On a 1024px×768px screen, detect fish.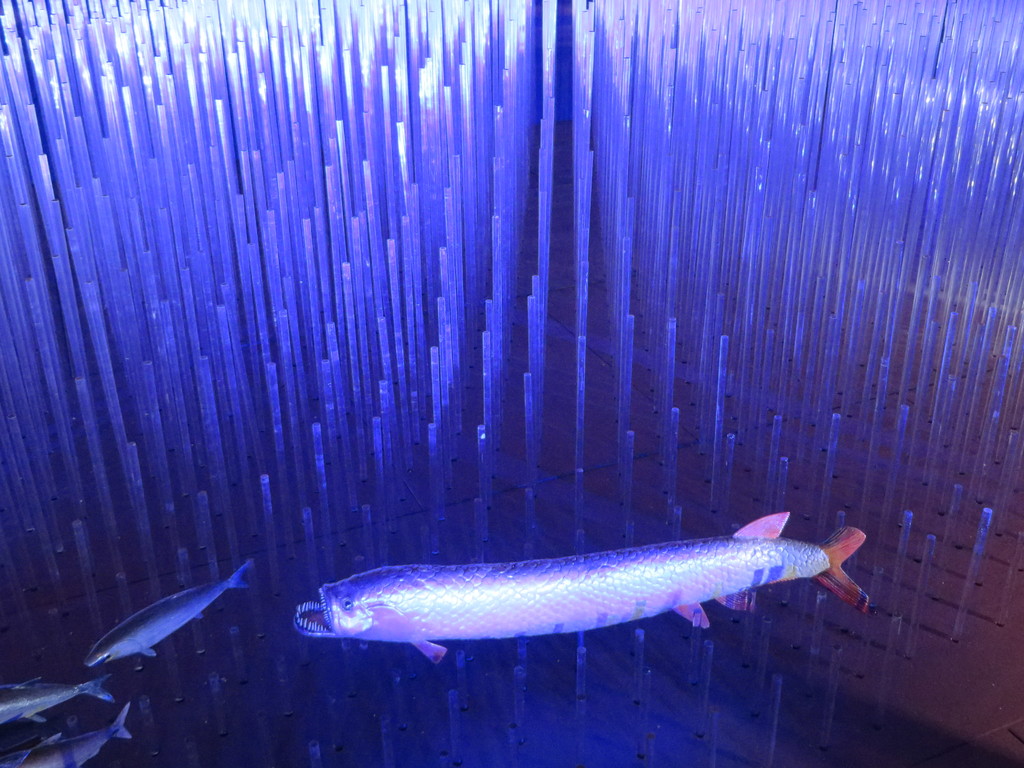
Rect(88, 560, 253, 671).
